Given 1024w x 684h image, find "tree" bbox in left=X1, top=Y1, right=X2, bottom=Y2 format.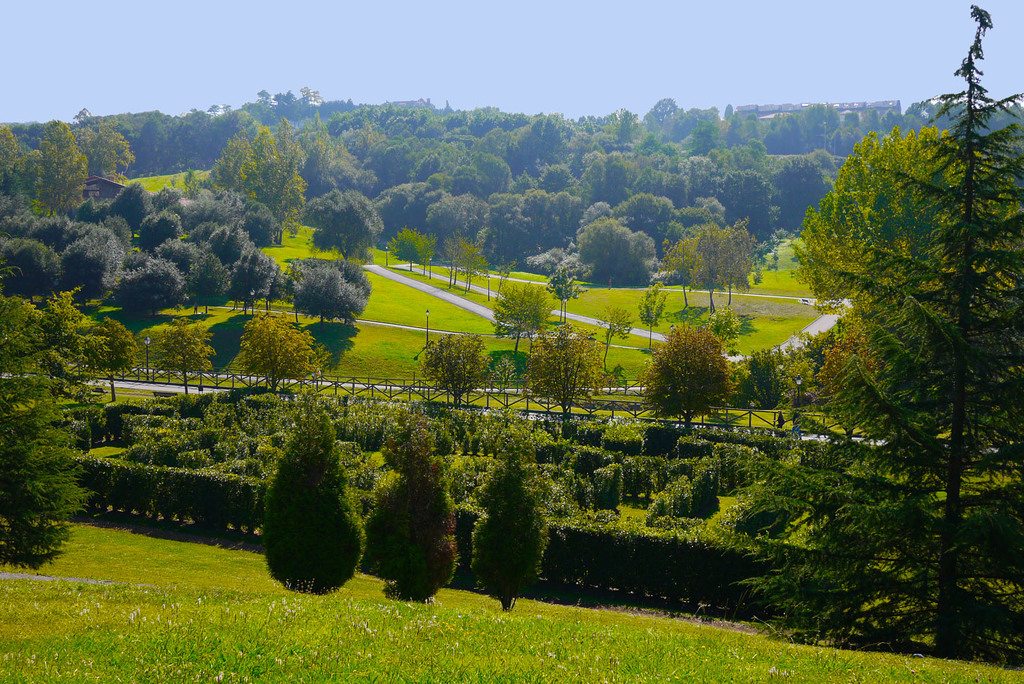
left=417, top=328, right=493, bottom=406.
